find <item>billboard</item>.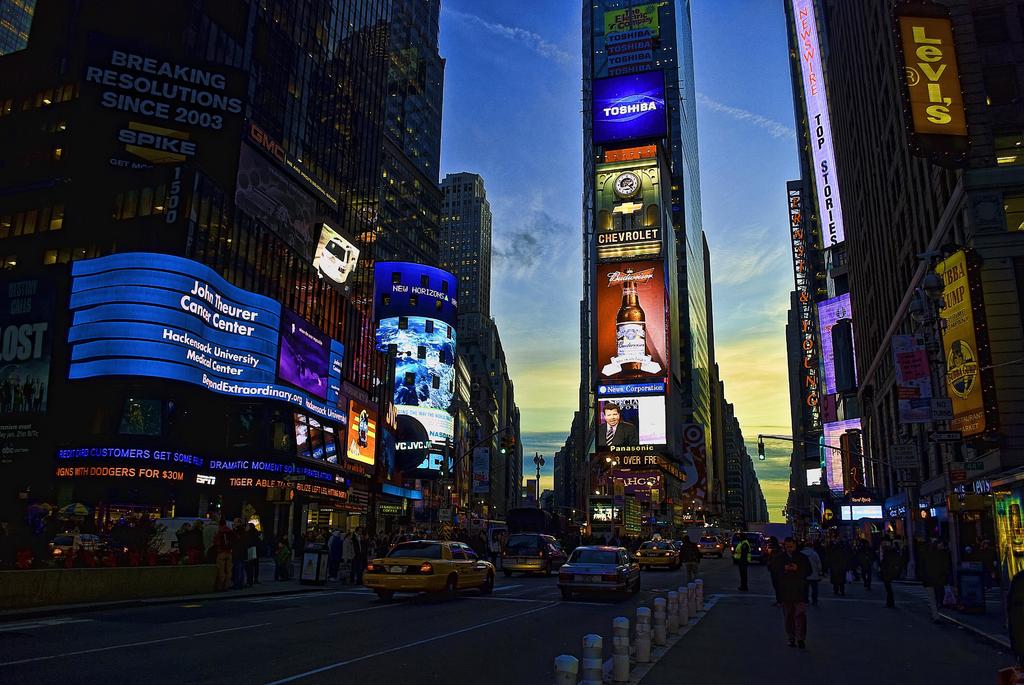
x1=366 y1=317 x2=451 y2=409.
